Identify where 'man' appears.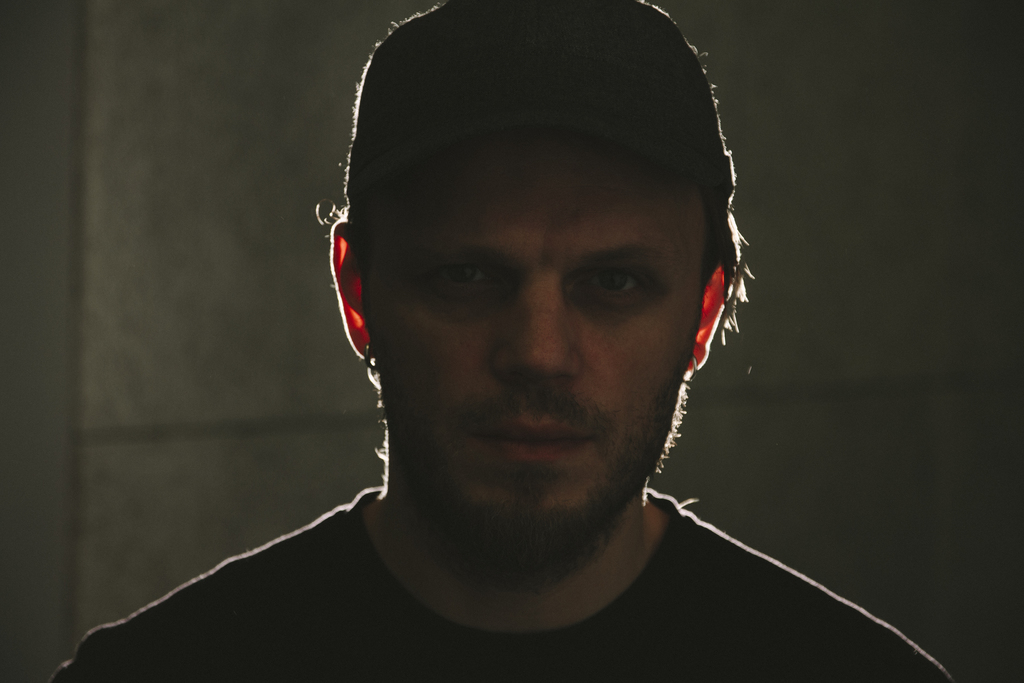
Appears at select_region(42, 0, 954, 682).
